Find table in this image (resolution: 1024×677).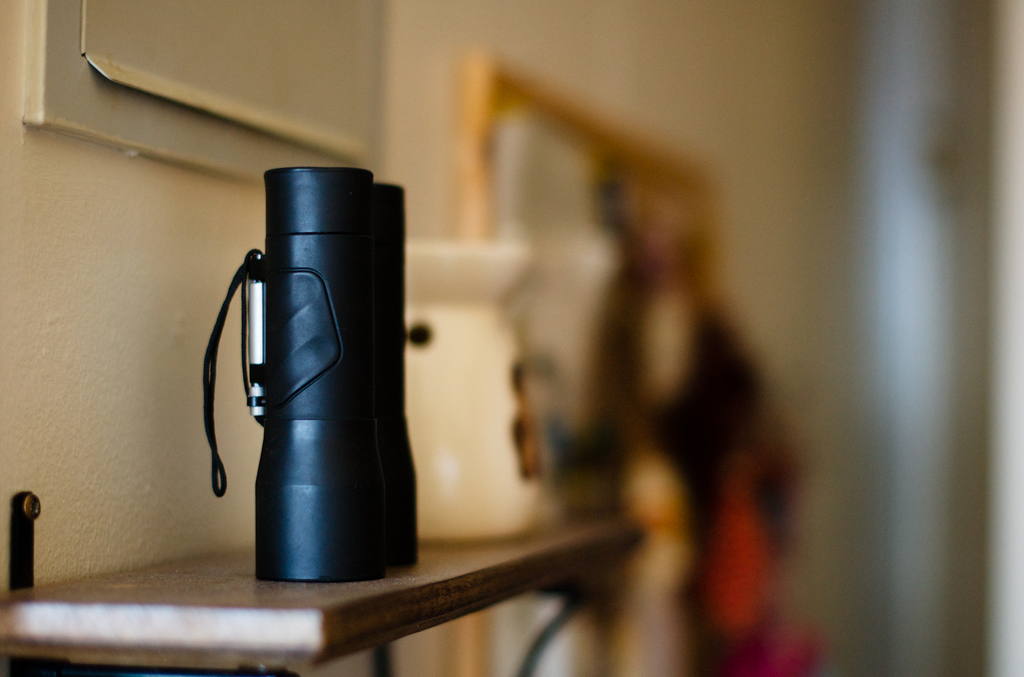
rect(0, 502, 599, 676).
